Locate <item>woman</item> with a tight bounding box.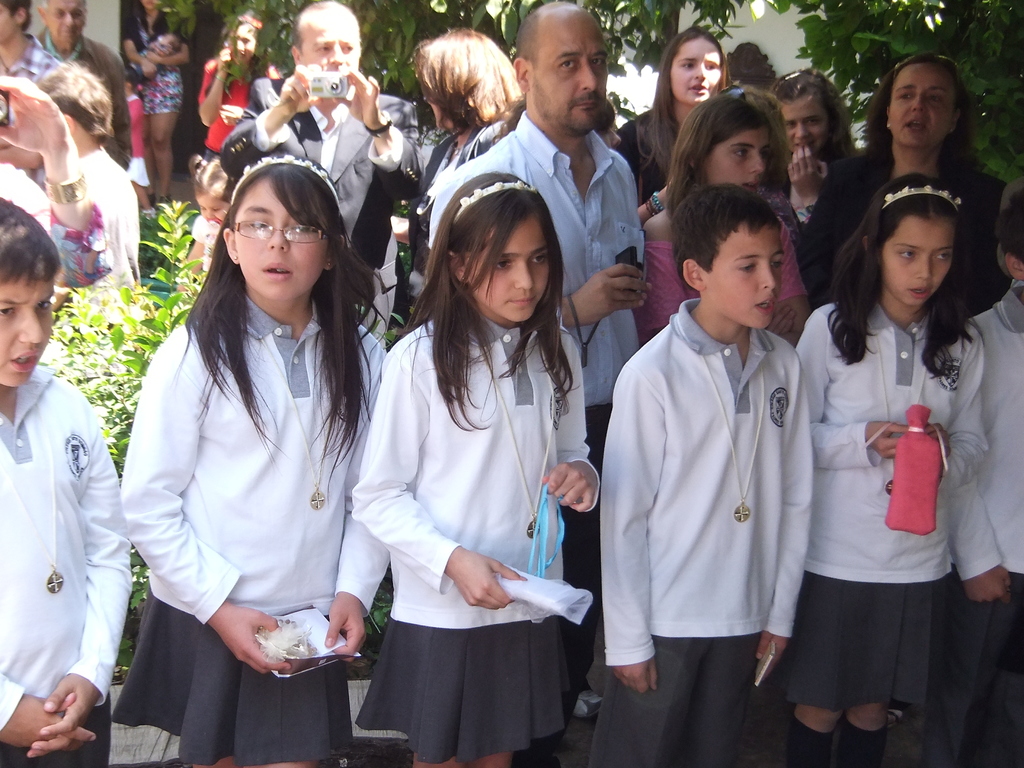
(641, 98, 816, 345).
